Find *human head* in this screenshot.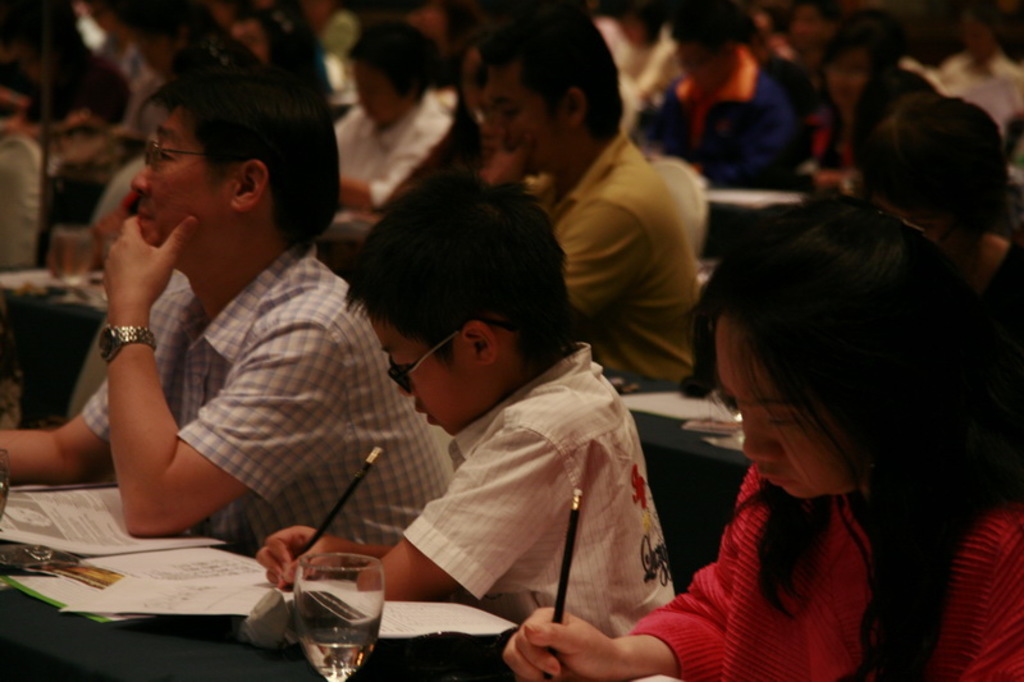
The bounding box for *human head* is region(109, 59, 332, 271).
